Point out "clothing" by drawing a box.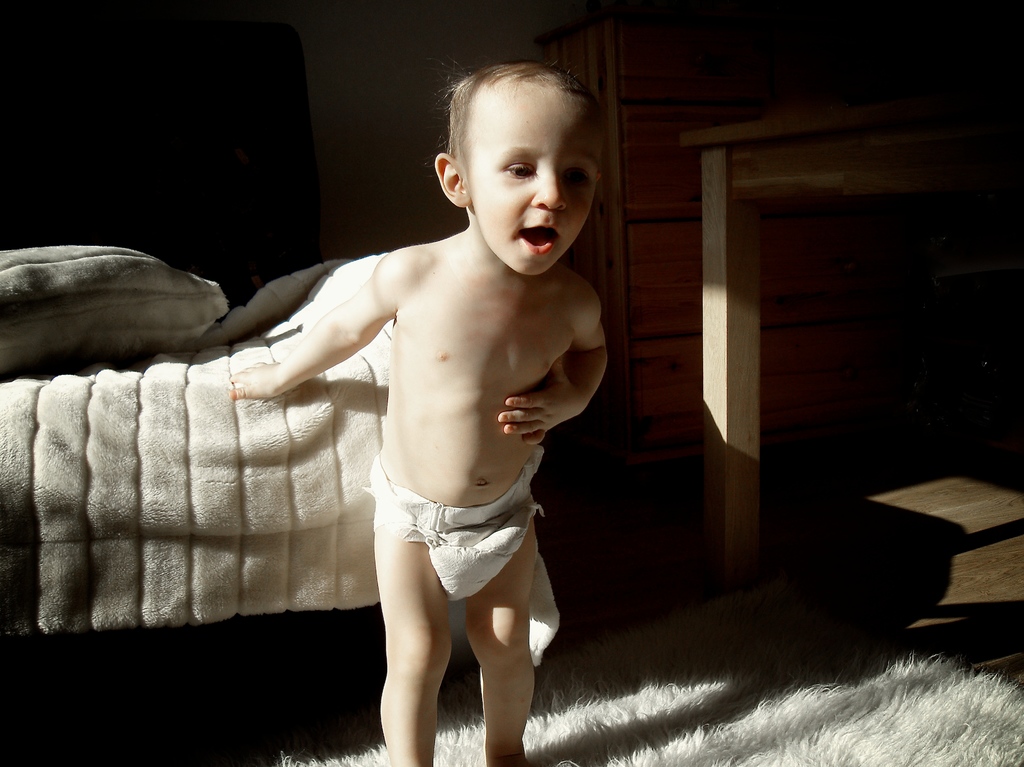
(262,219,612,686).
